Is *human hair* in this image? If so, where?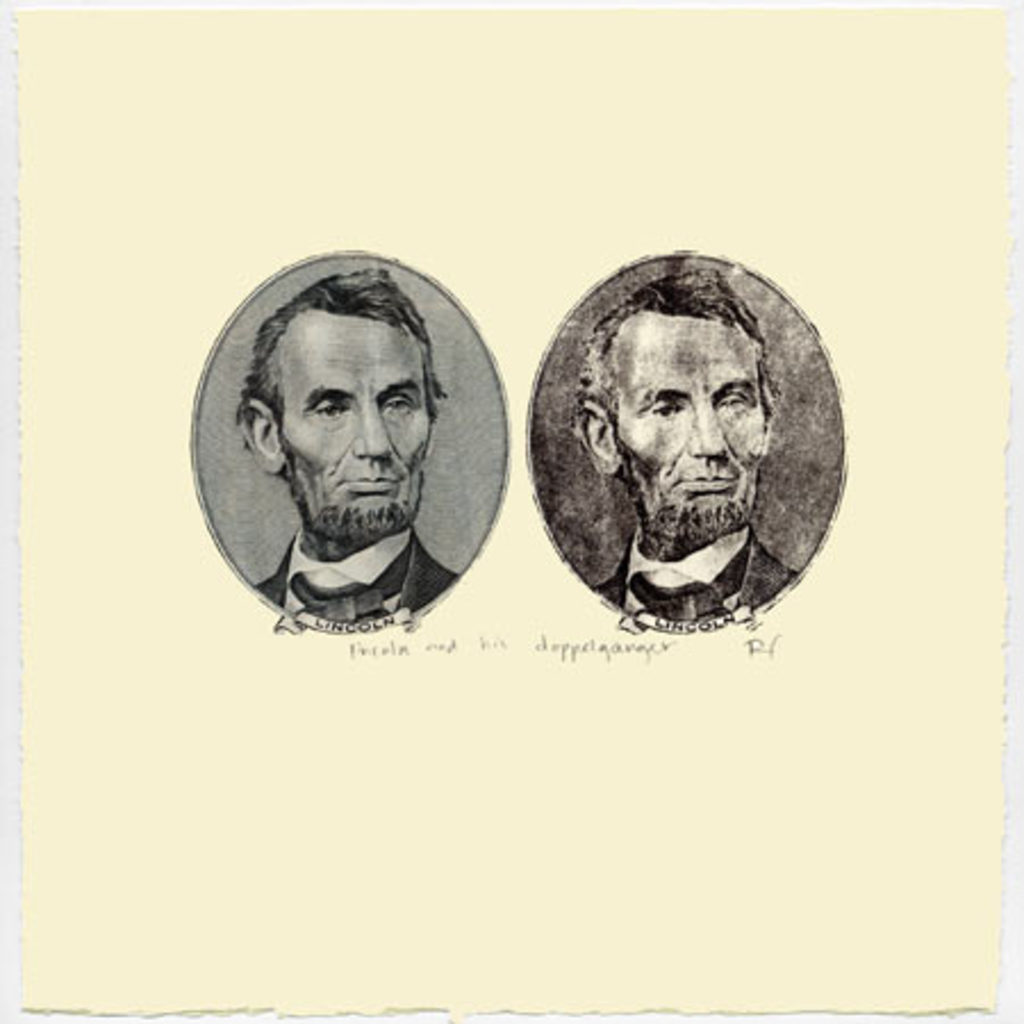
Yes, at (228, 266, 446, 432).
